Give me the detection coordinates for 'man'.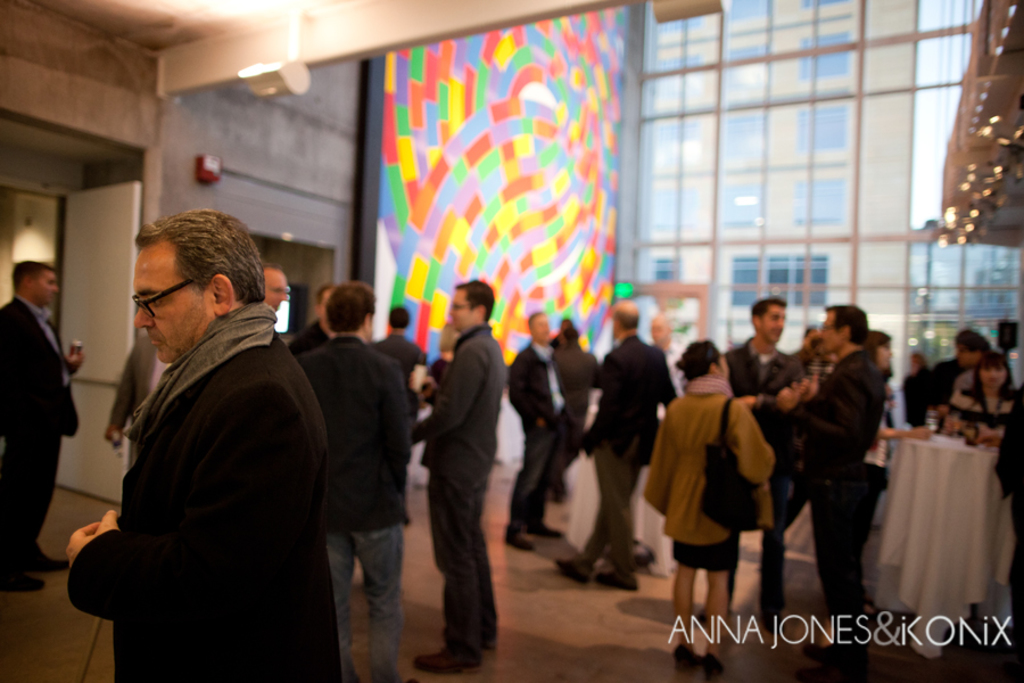
bbox=[504, 311, 572, 548].
